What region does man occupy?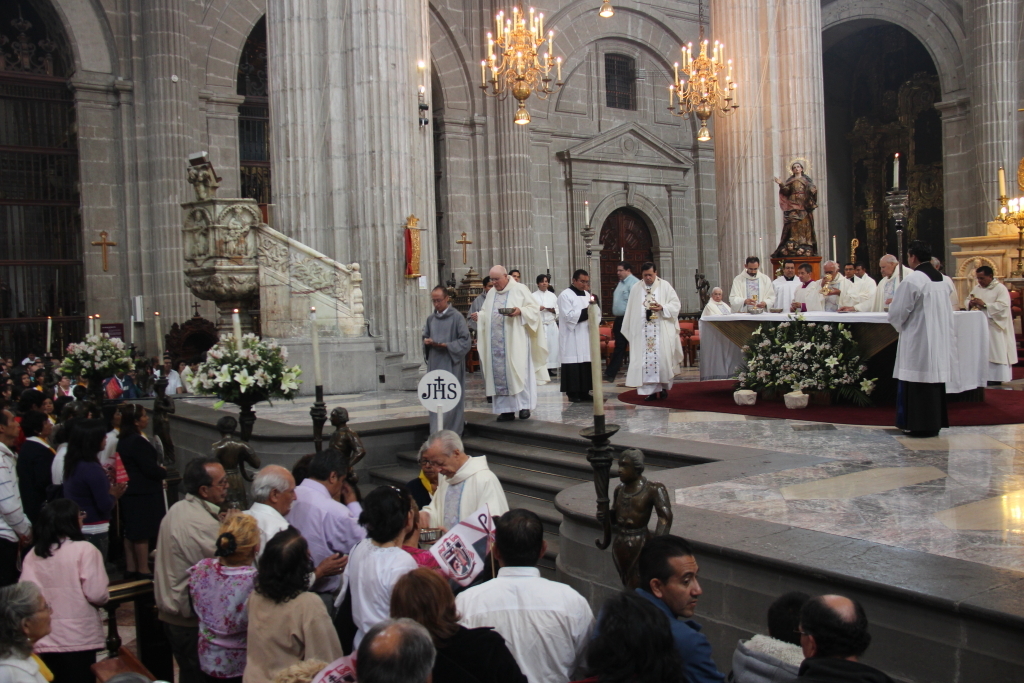
left=617, top=263, right=683, bottom=386.
